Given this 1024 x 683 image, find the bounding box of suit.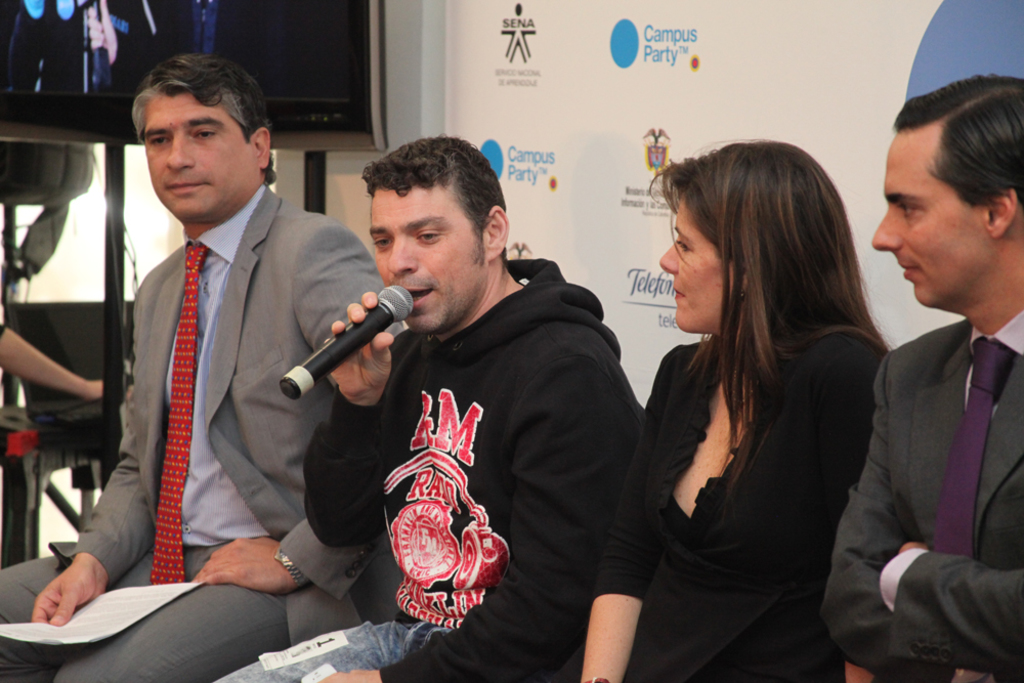
crop(825, 201, 1023, 682).
